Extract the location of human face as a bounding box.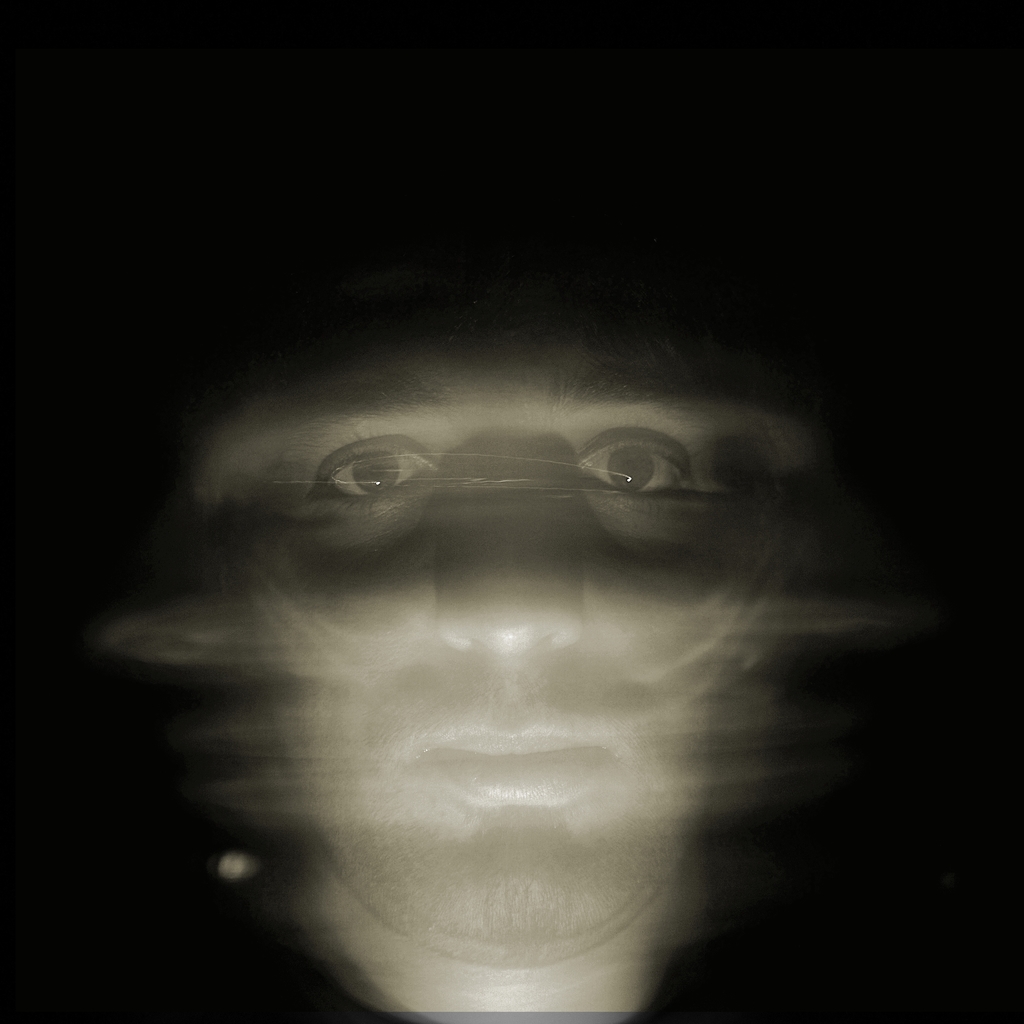
(x1=178, y1=398, x2=835, y2=974).
